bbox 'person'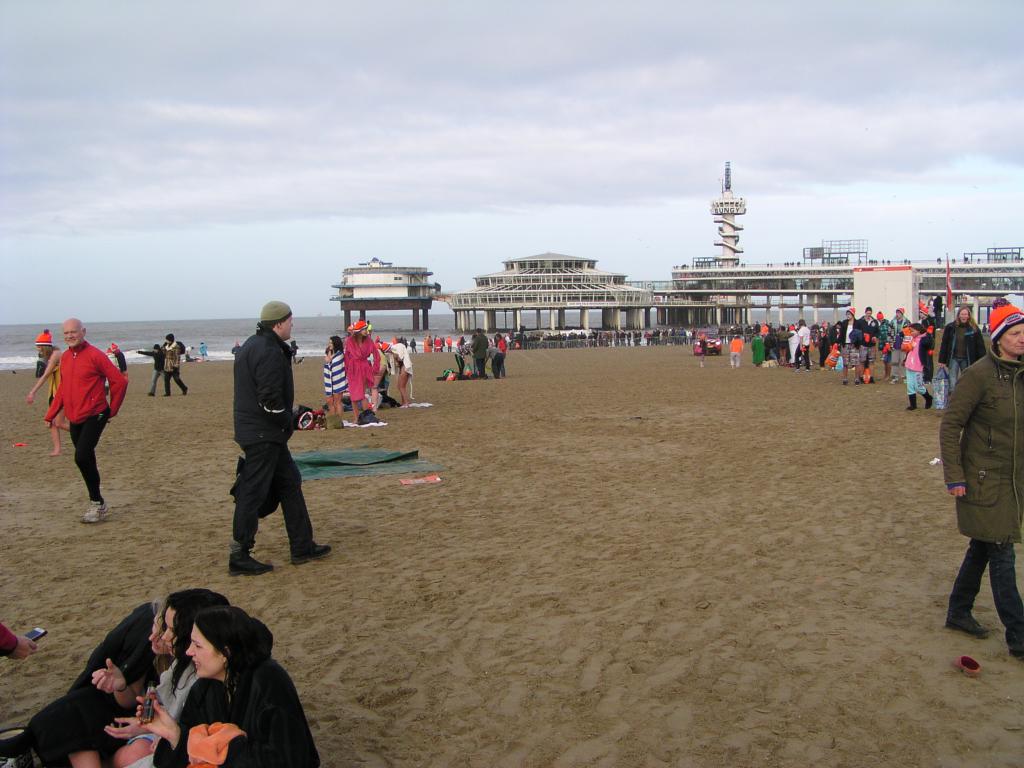
808 322 820 355
